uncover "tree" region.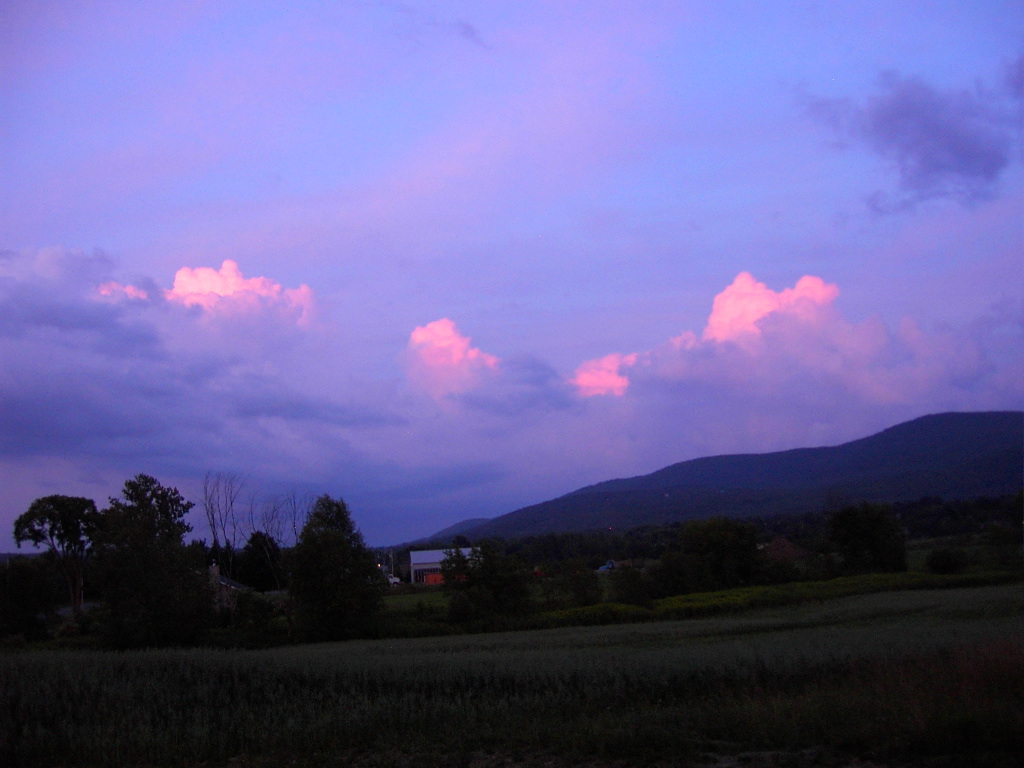
Uncovered: region(193, 452, 317, 542).
